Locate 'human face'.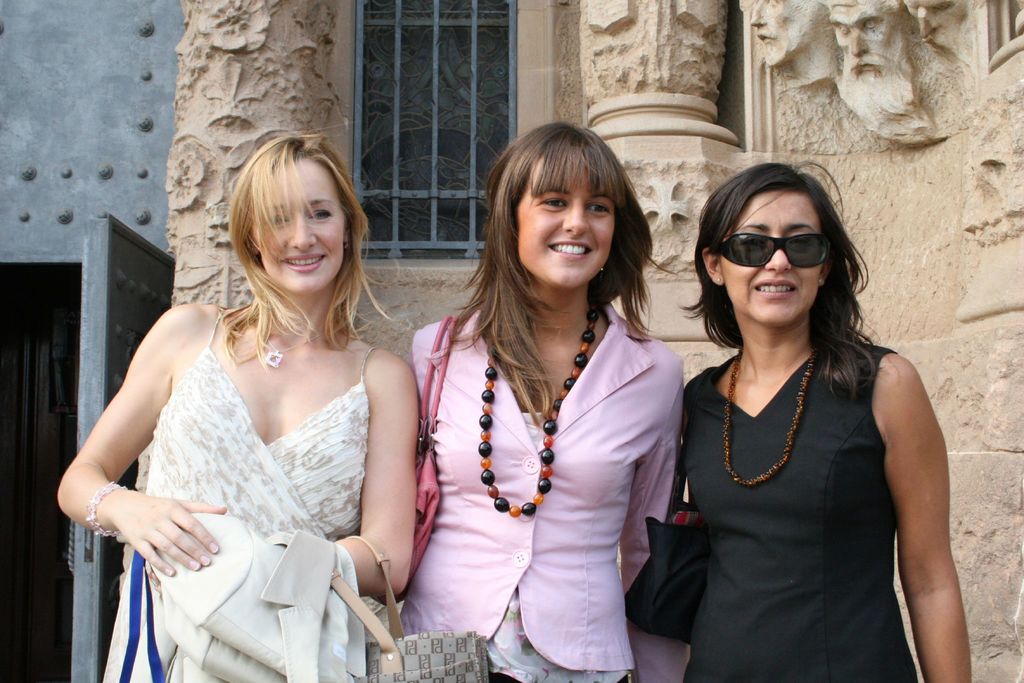
Bounding box: (x1=519, y1=163, x2=616, y2=288).
